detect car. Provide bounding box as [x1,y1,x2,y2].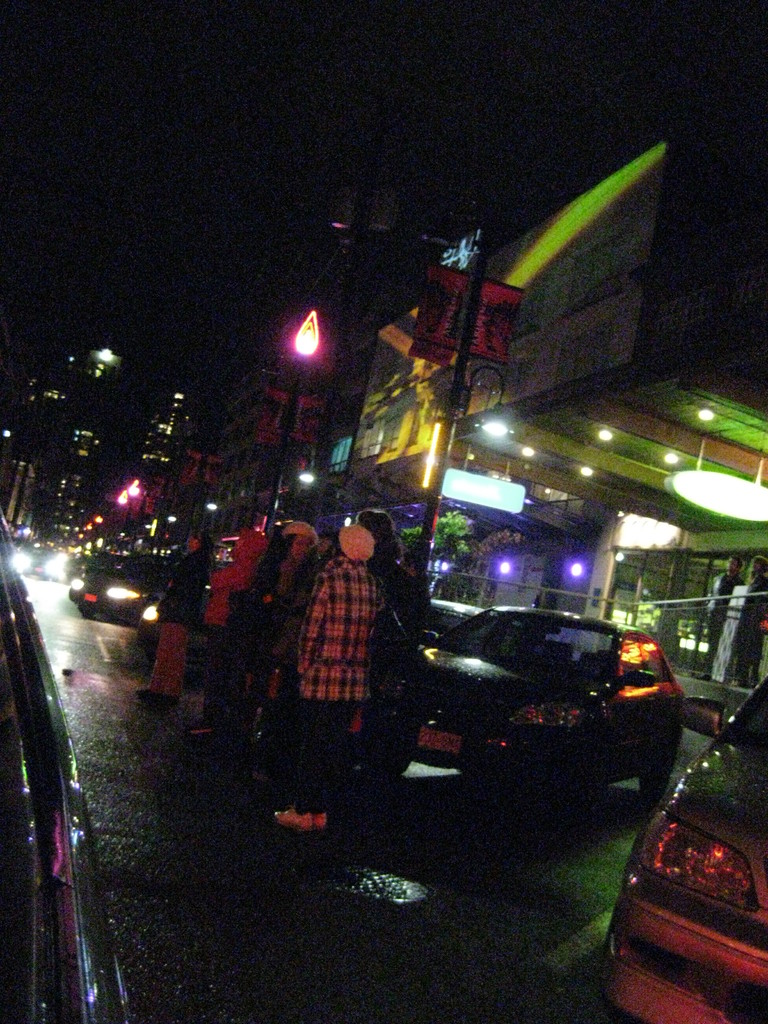
[363,610,685,825].
